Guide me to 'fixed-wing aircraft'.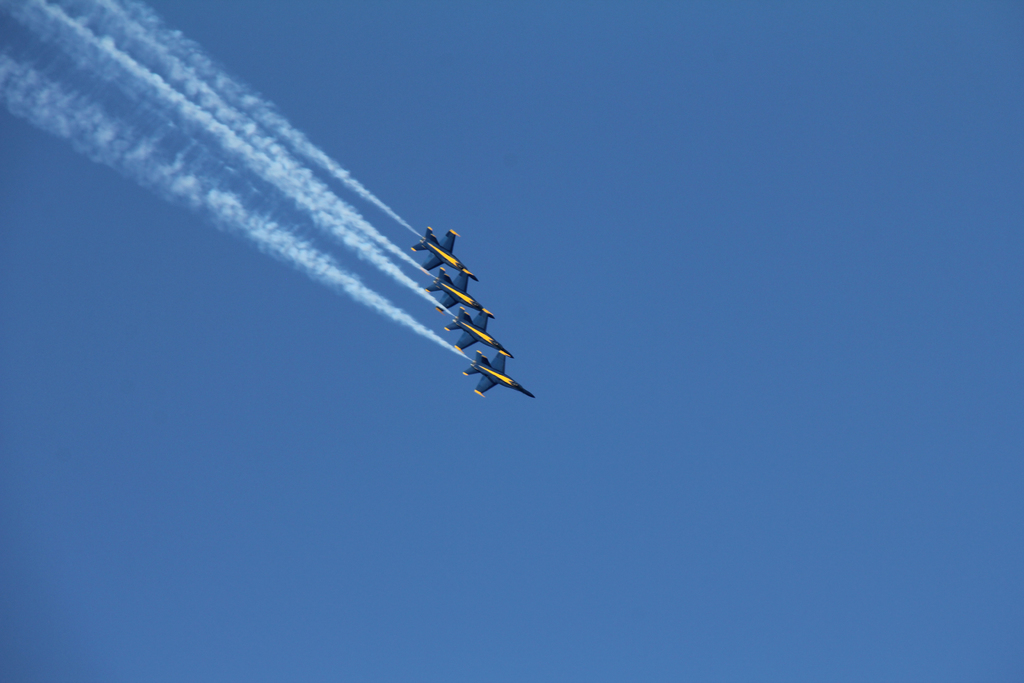
Guidance: rect(443, 306, 515, 361).
